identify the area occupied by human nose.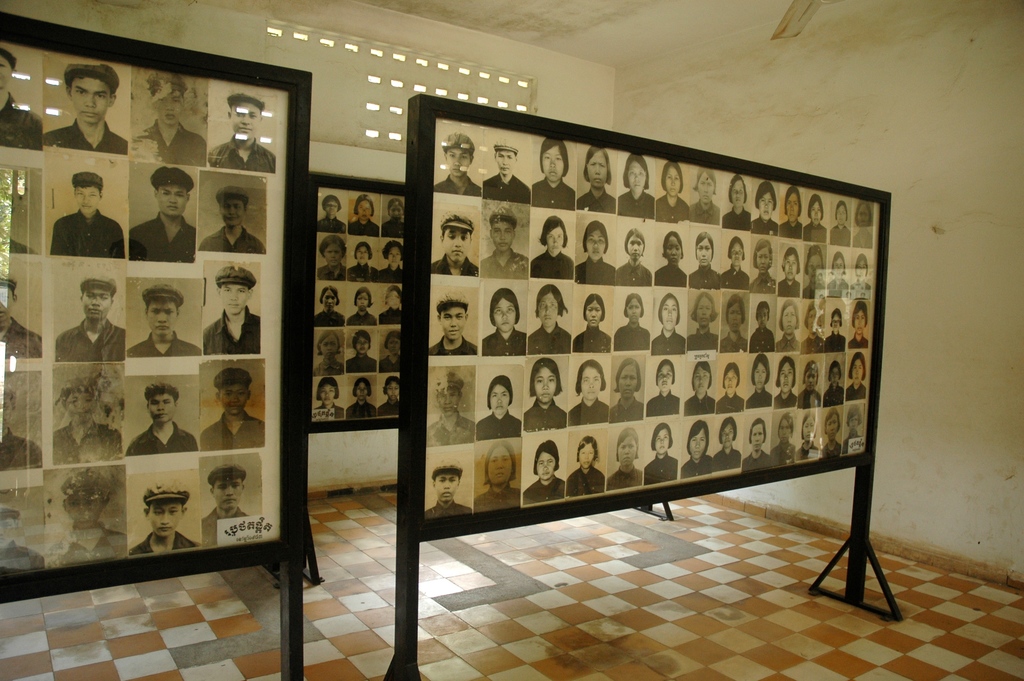
Area: {"left": 788, "top": 265, "right": 791, "bottom": 270}.
